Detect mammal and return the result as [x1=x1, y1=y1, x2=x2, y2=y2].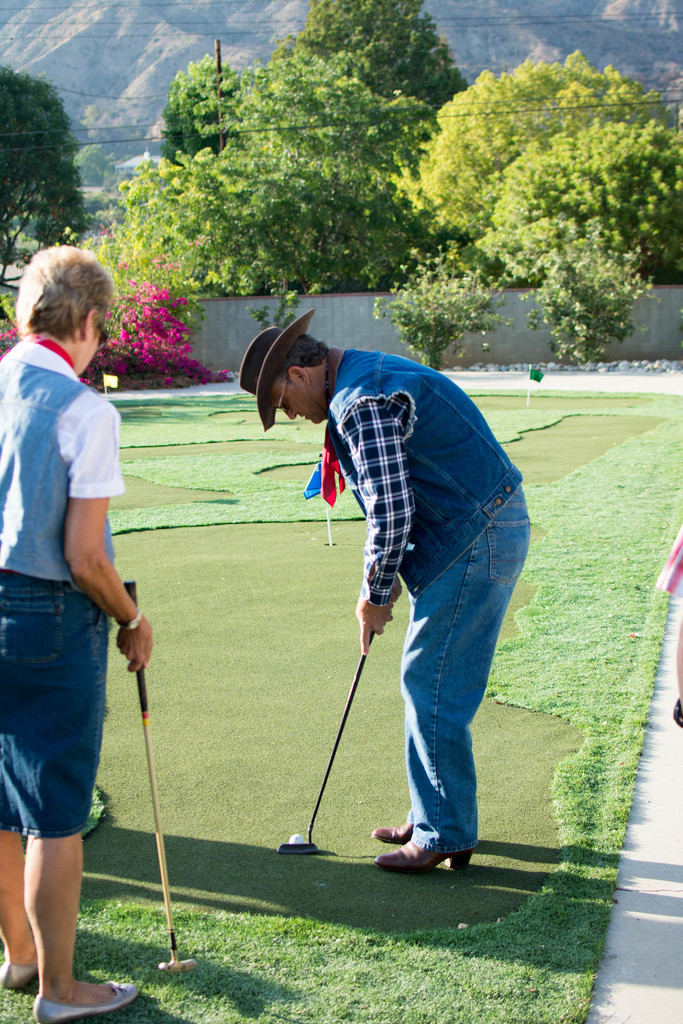
[x1=304, y1=283, x2=526, y2=880].
